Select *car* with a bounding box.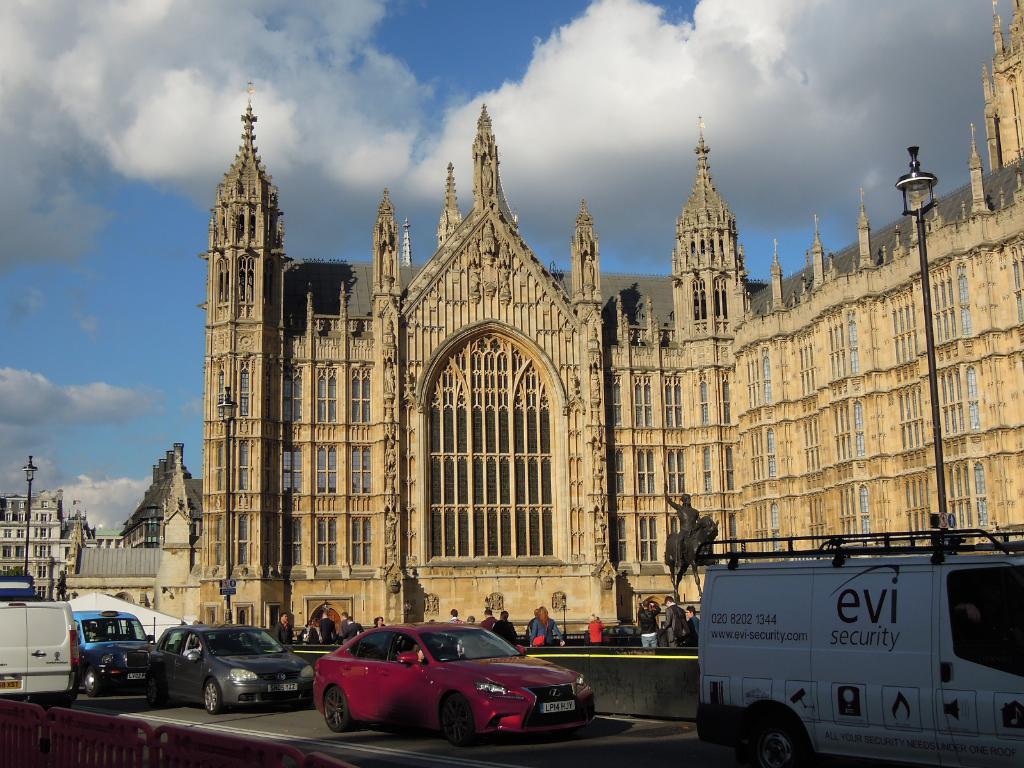
rect(140, 617, 316, 715).
